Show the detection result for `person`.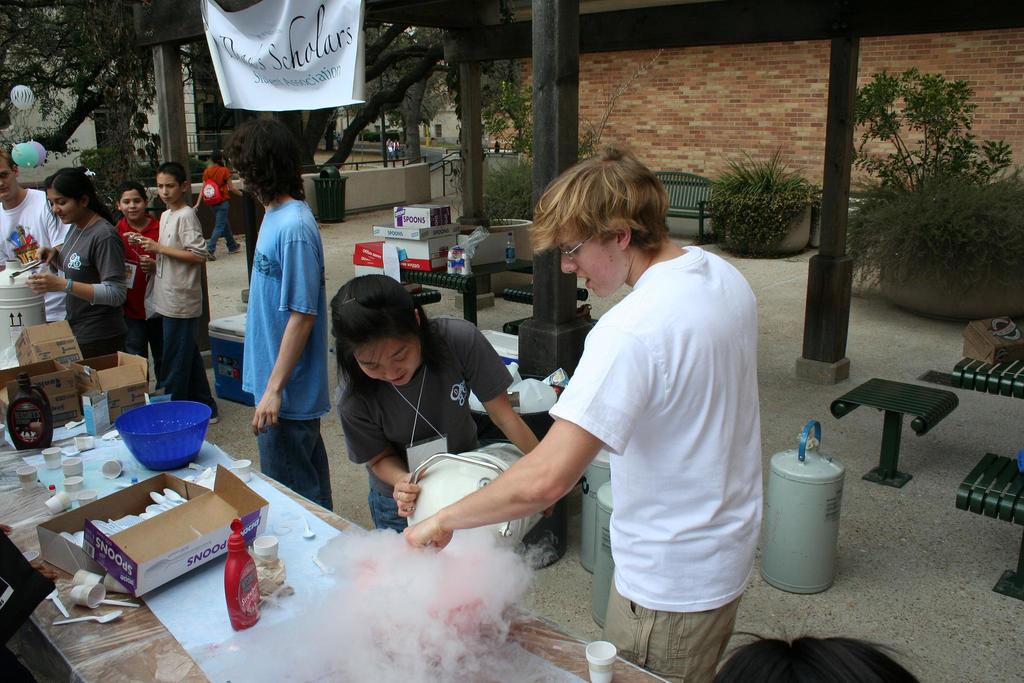
193 148 242 258.
